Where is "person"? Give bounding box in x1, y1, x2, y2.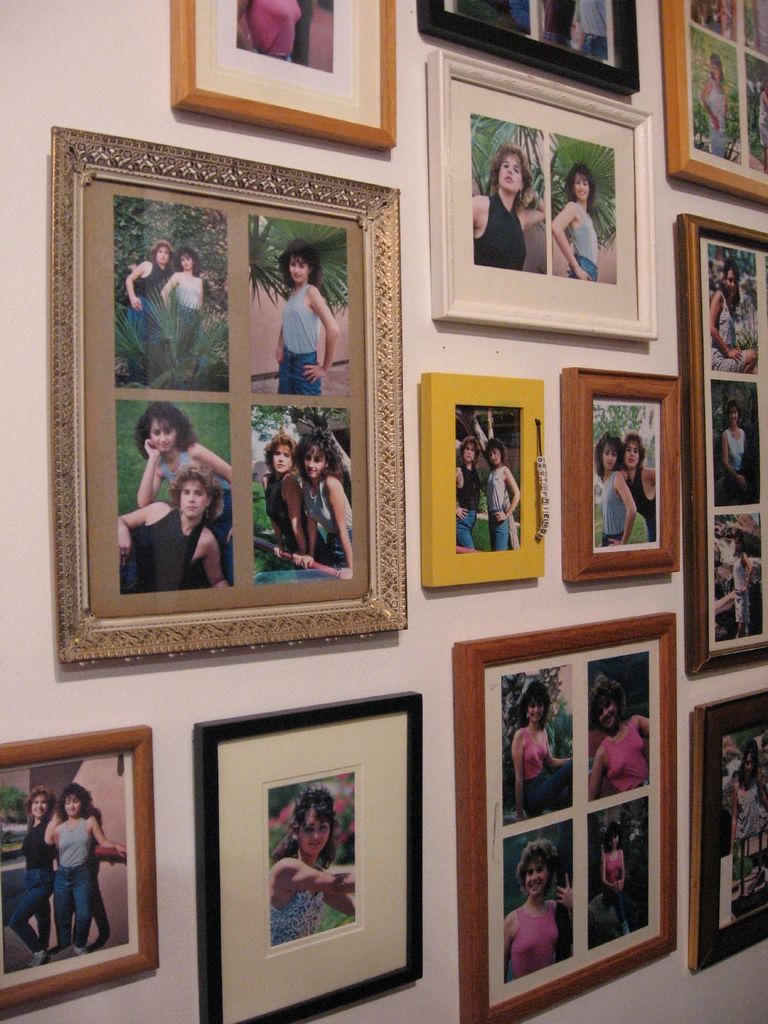
483, 438, 520, 548.
